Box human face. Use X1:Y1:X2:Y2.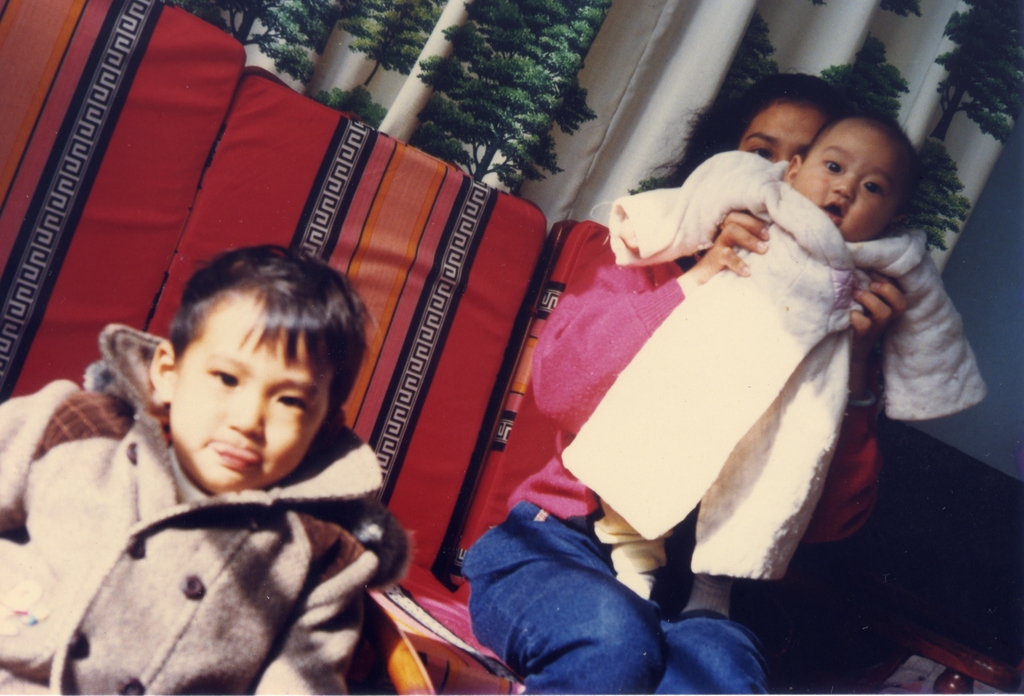
803:126:897:237.
